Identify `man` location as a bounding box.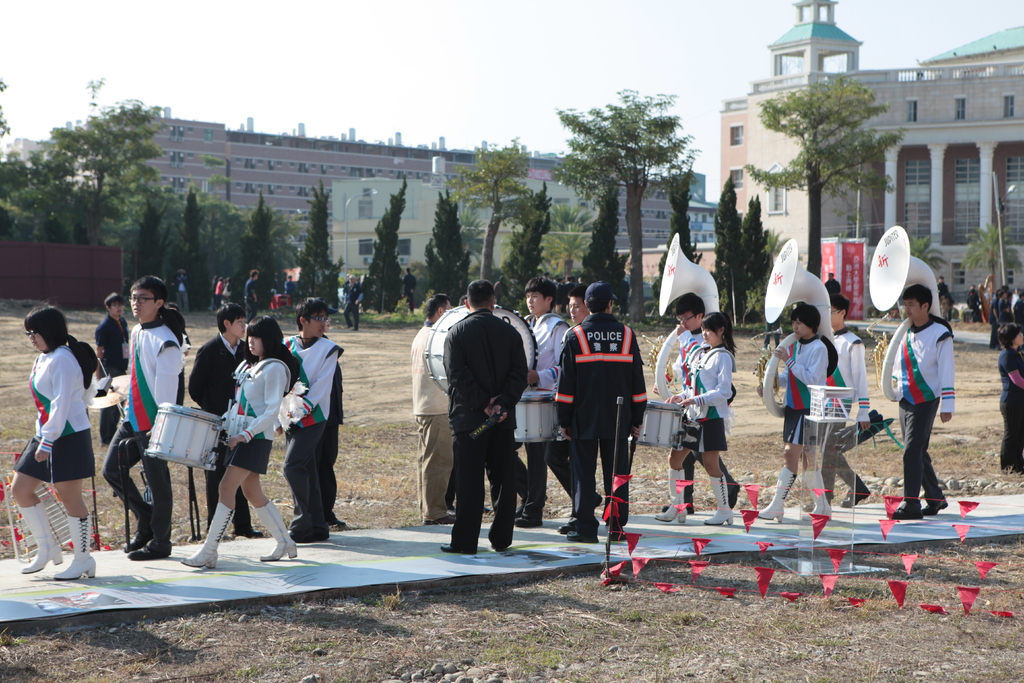
region(657, 295, 743, 514).
